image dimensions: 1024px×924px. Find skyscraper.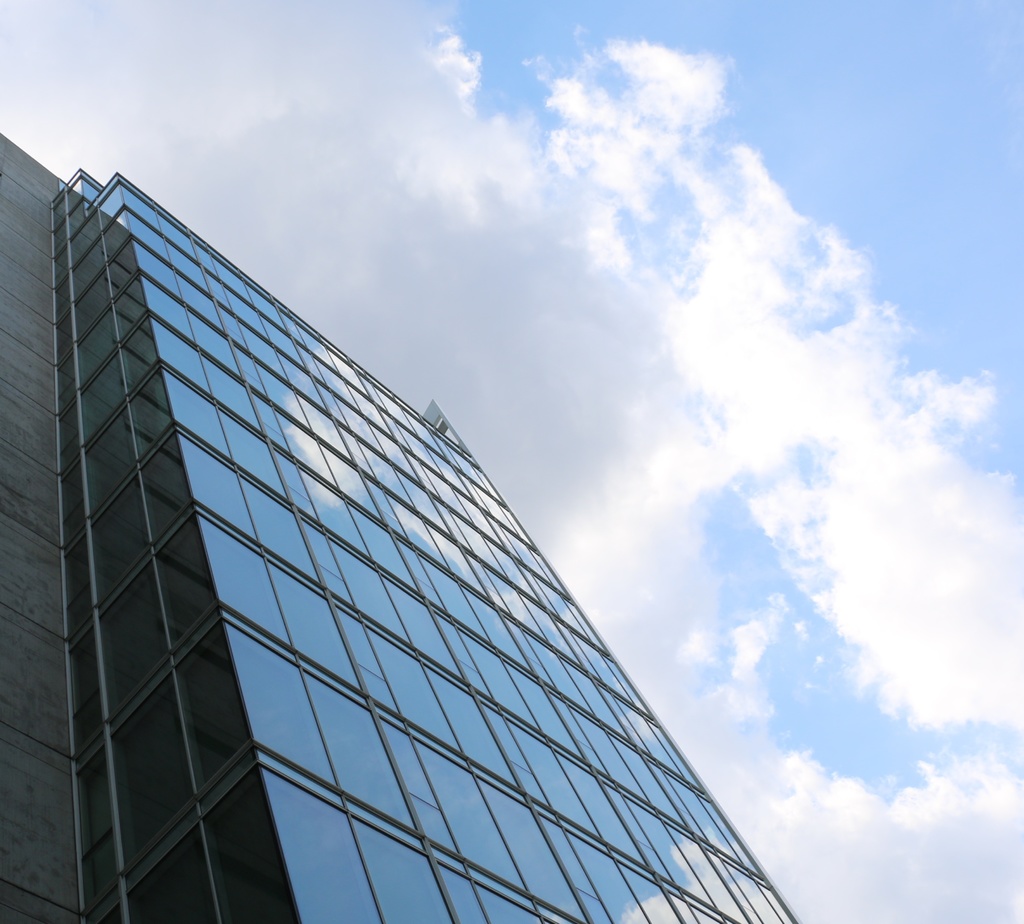
rect(19, 144, 837, 909).
